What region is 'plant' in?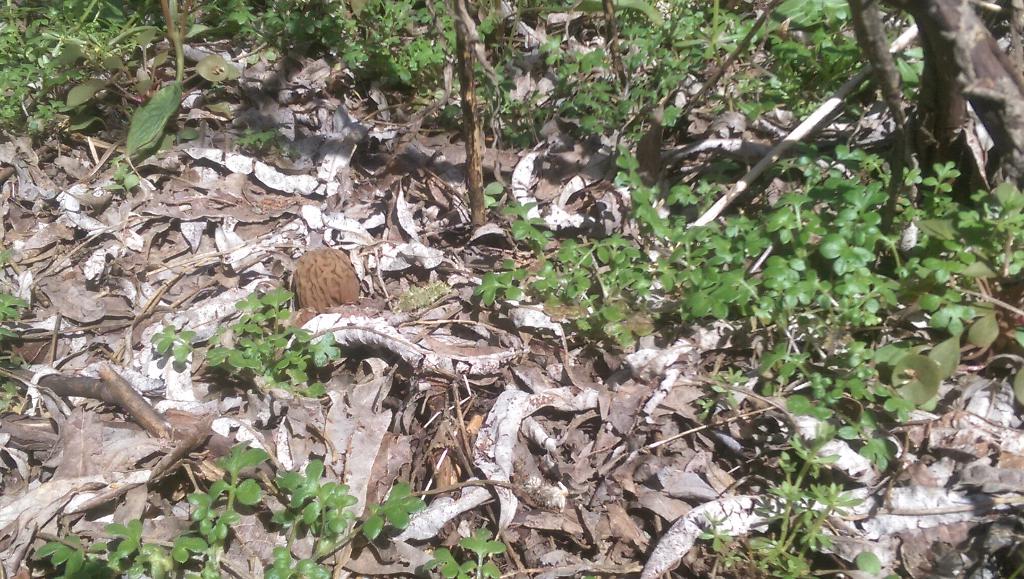
422, 529, 508, 578.
